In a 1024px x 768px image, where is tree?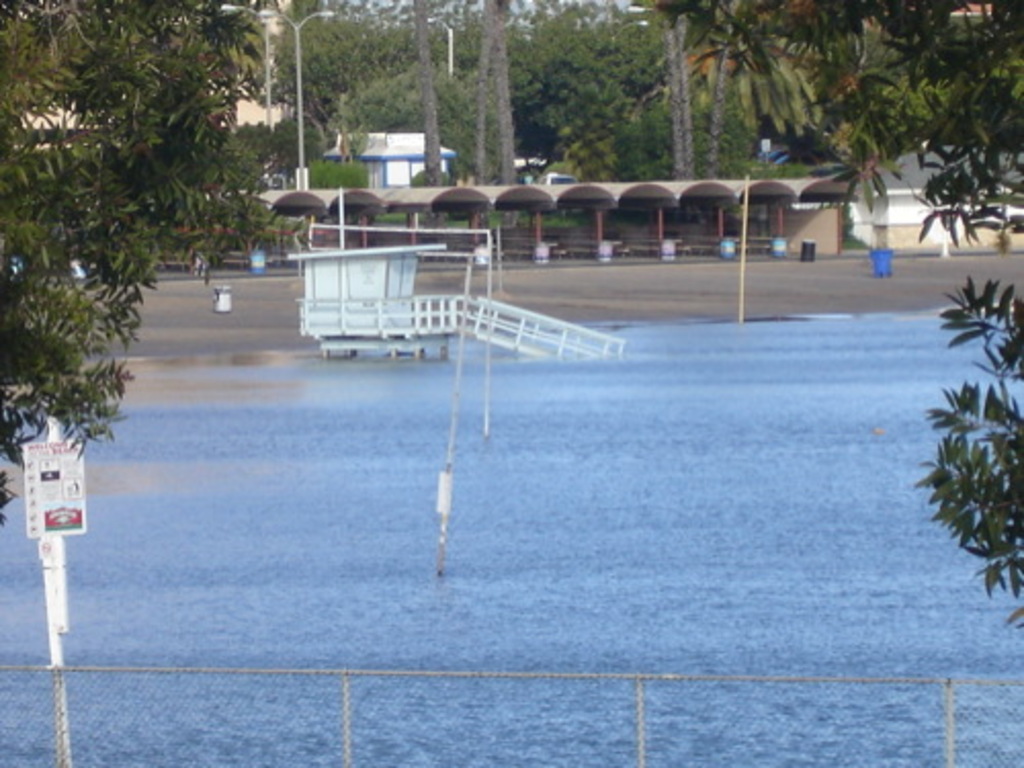
[516,6,676,131].
